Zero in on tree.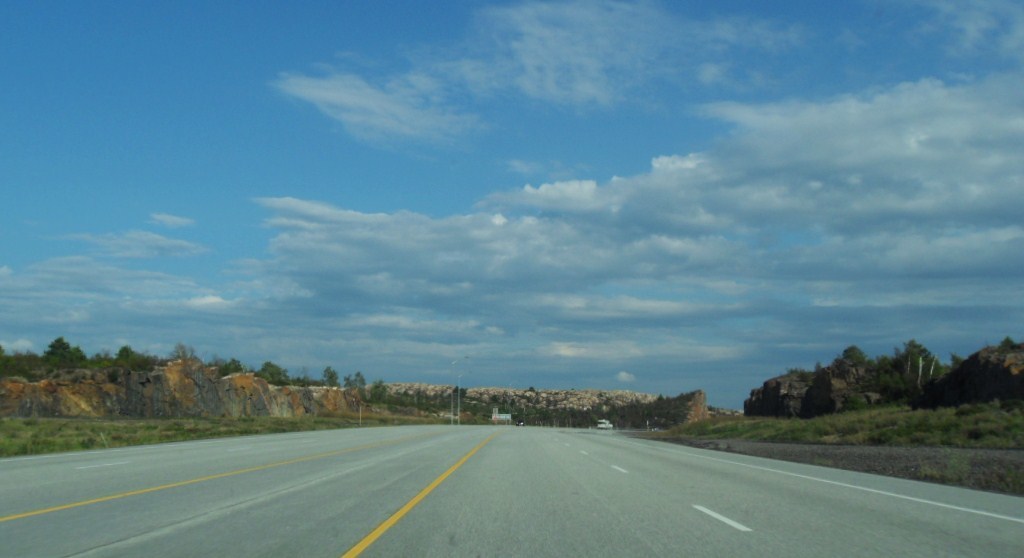
Zeroed in: detection(263, 363, 289, 383).
